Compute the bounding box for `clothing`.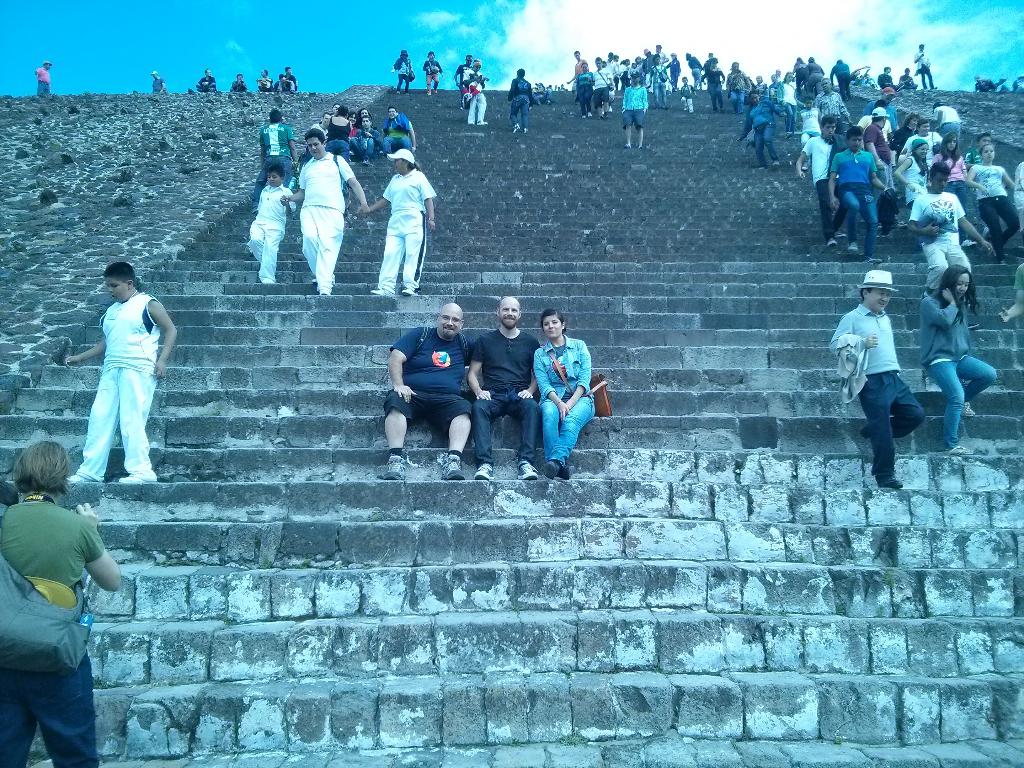
{"left": 244, "top": 188, "right": 296, "bottom": 287}.
